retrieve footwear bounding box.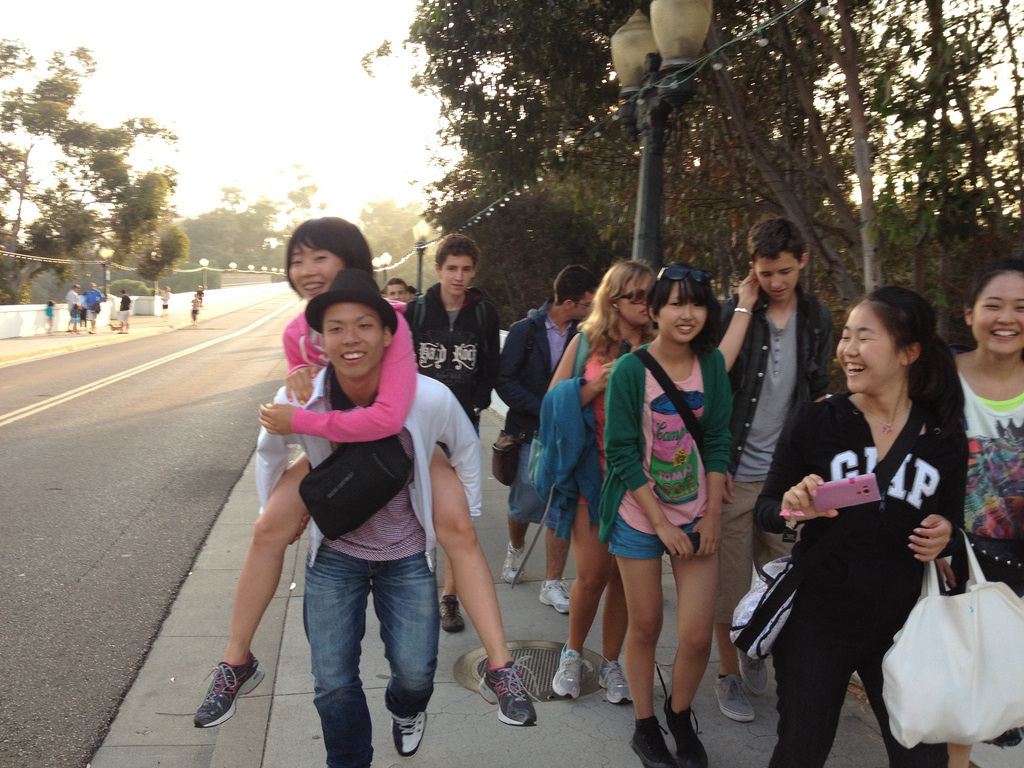
Bounding box: {"left": 183, "top": 673, "right": 264, "bottom": 745}.
